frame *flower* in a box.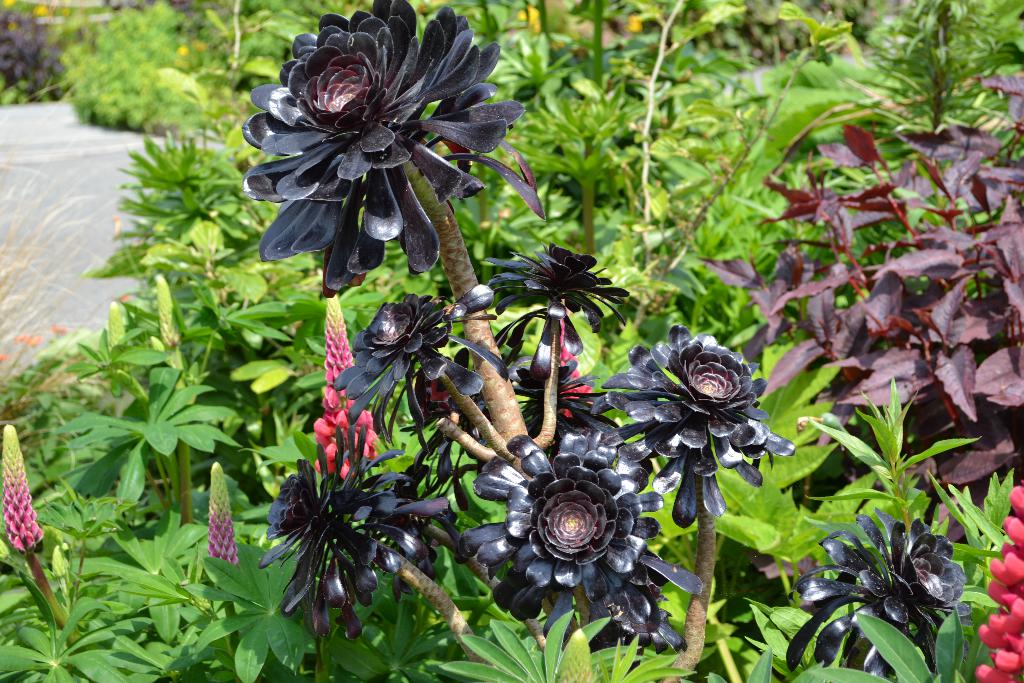
110/299/131/372.
